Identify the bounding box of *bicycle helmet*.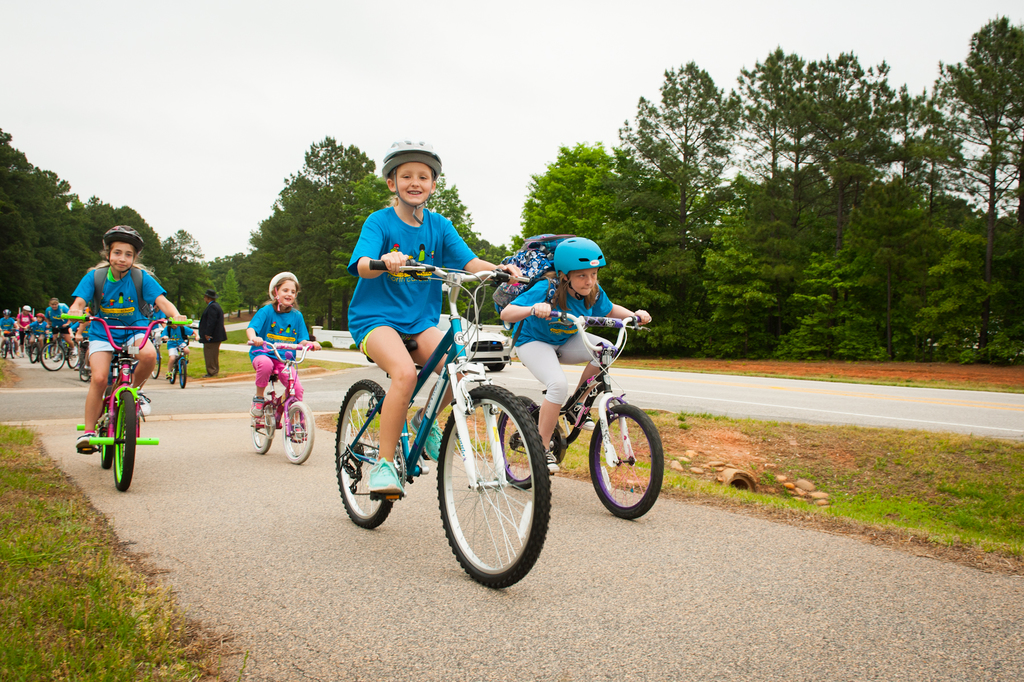
<box>107,223,144,249</box>.
